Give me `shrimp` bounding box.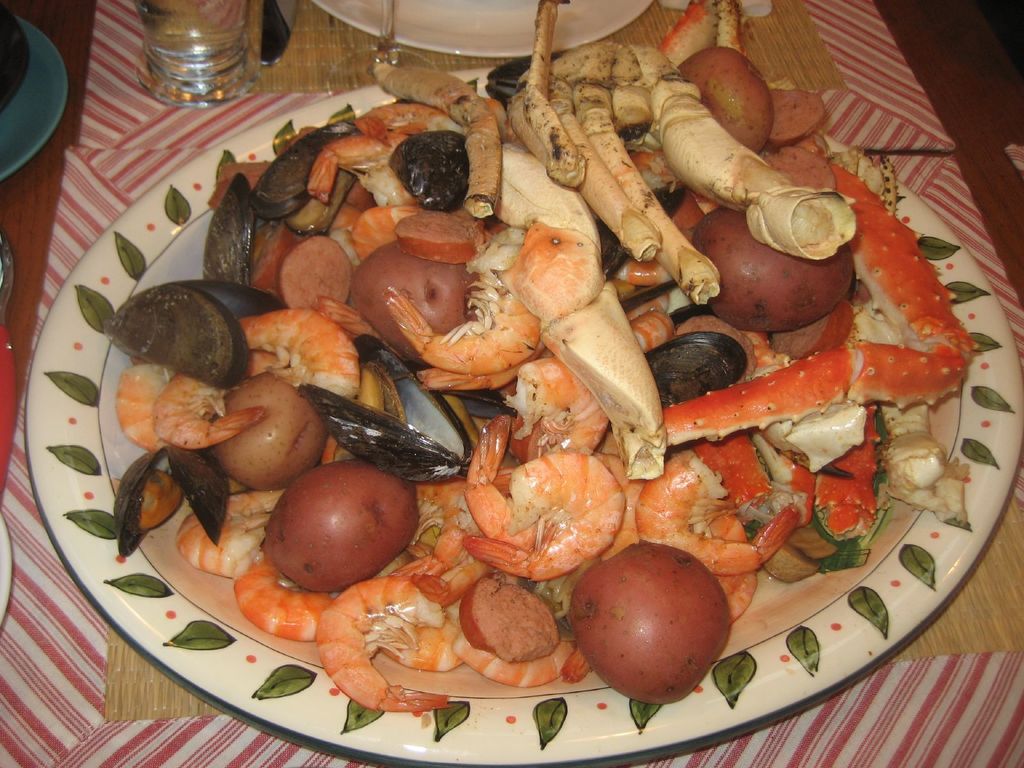
BBox(175, 486, 292, 574).
